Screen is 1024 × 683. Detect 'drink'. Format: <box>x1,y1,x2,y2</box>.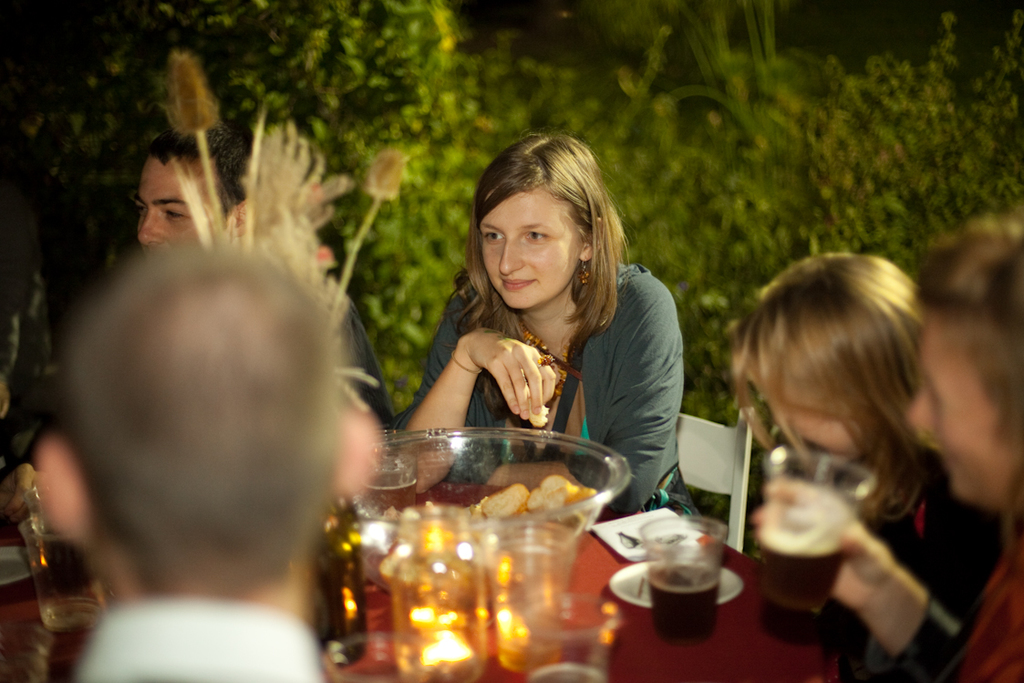
<box>760,538,843,617</box>.
